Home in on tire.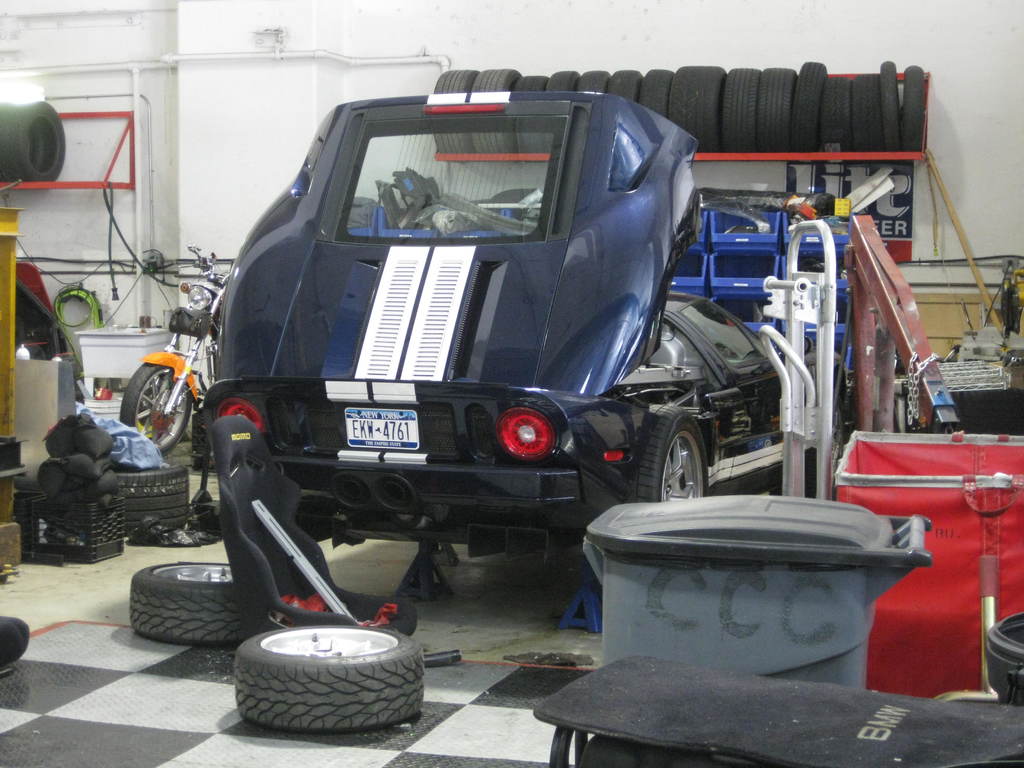
Homed in at x1=120, y1=365, x2=191, y2=457.
